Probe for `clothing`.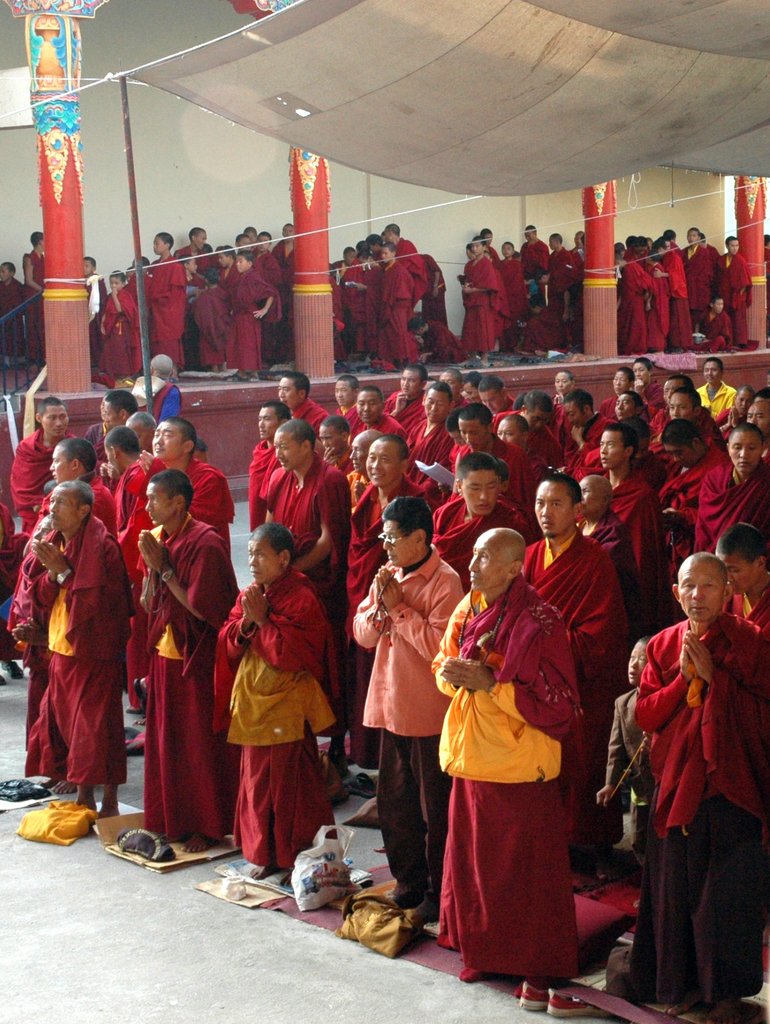
Probe result: [x1=101, y1=289, x2=133, y2=374].
